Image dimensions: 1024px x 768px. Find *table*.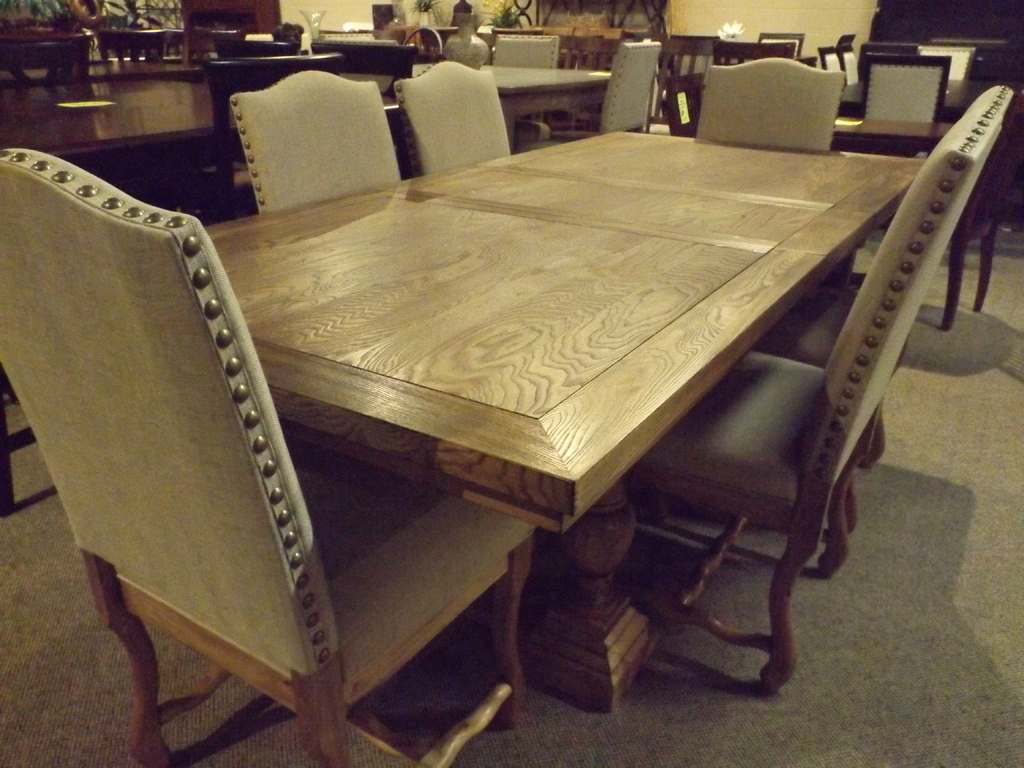
<region>832, 115, 999, 330</region>.
